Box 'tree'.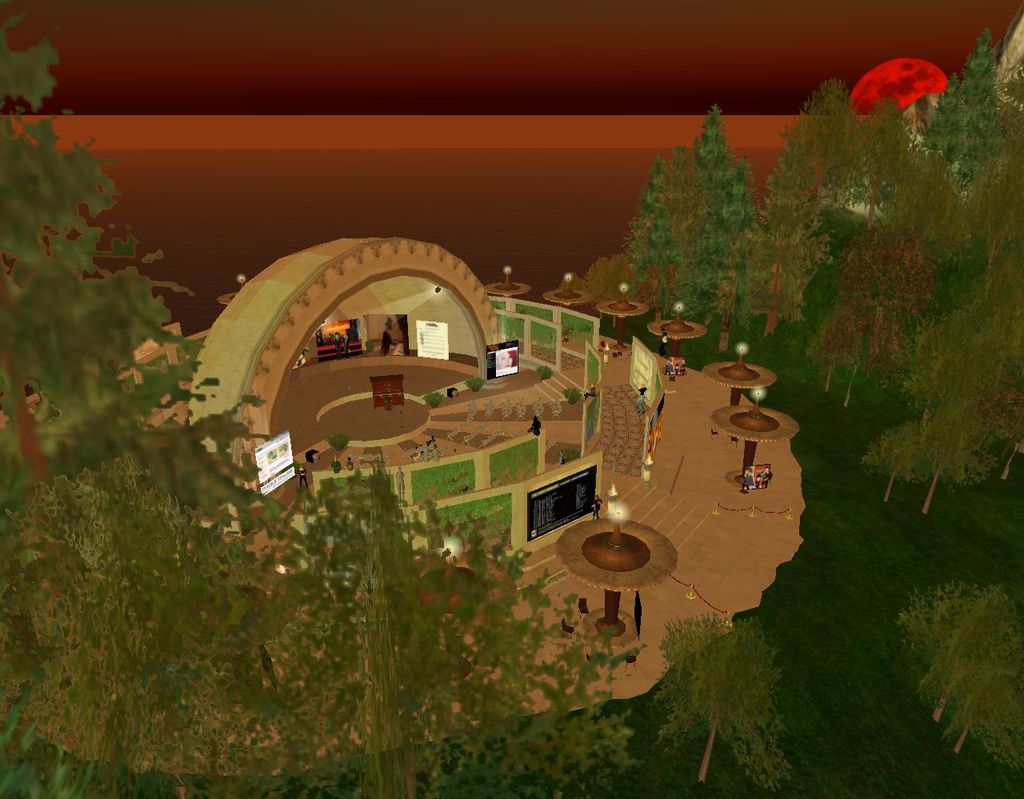
[left=892, top=581, right=1023, bottom=773].
